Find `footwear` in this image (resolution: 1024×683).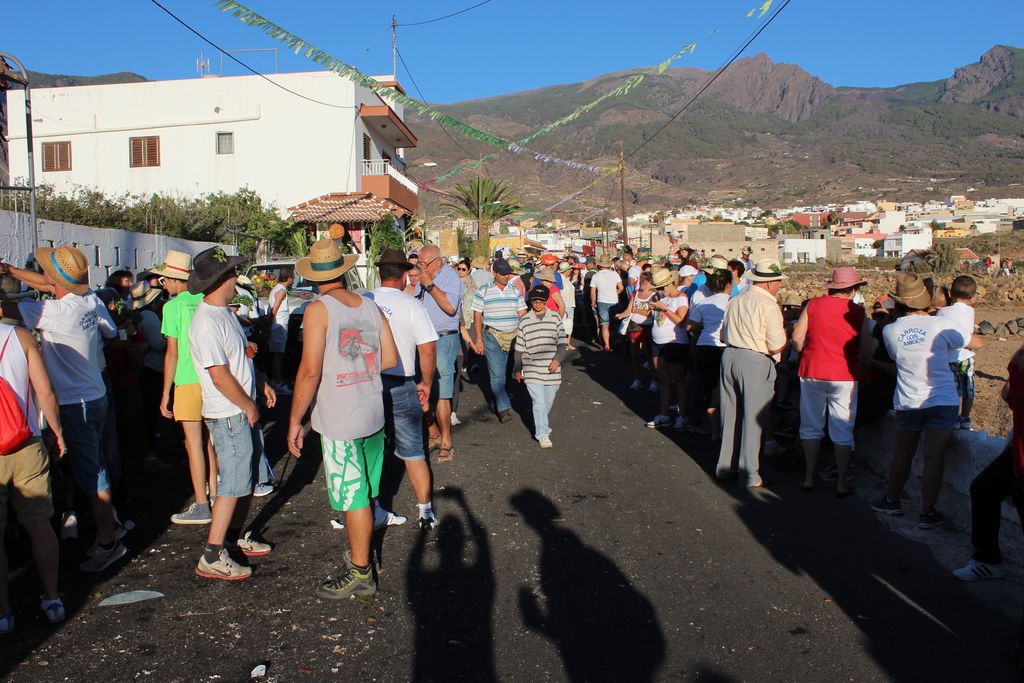
(961,415,972,432).
